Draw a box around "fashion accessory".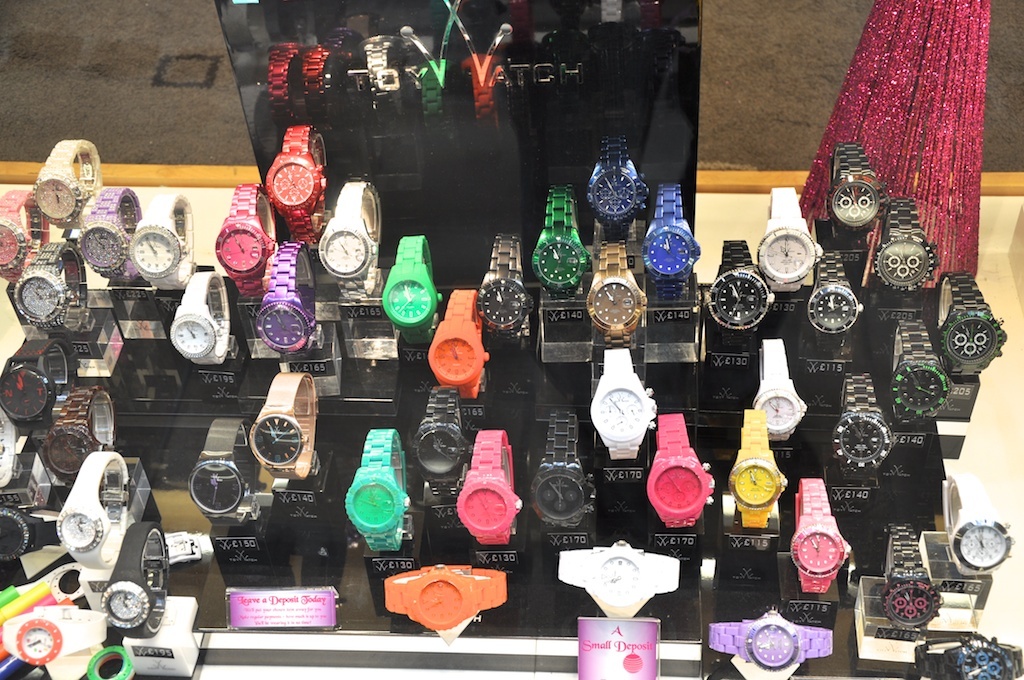
locate(554, 533, 678, 609).
